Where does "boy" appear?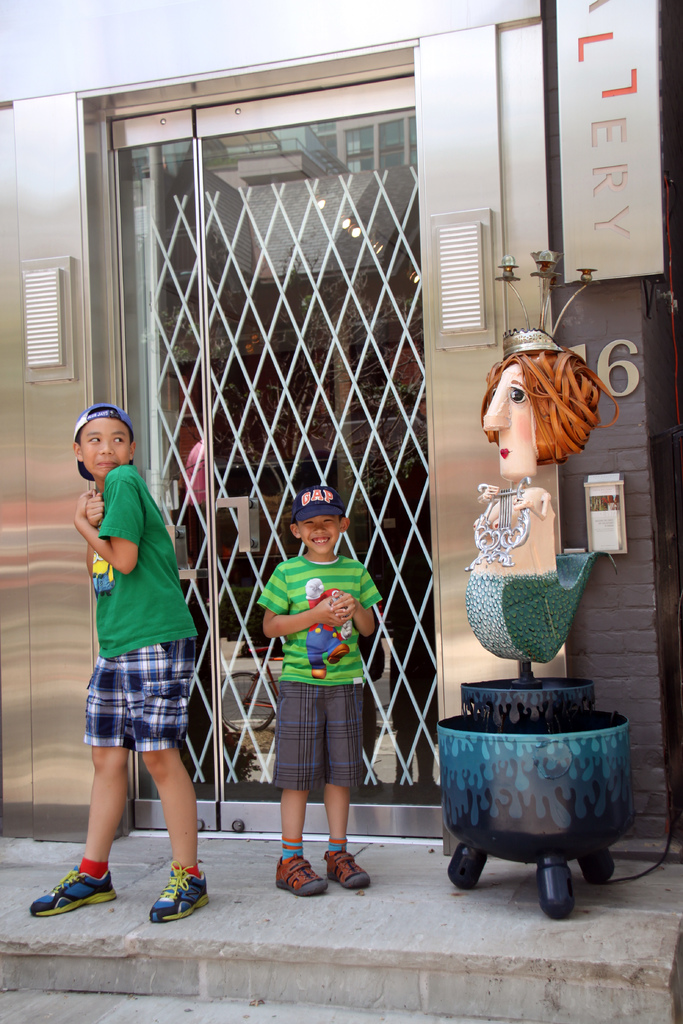
Appears at <box>30,404,213,924</box>.
